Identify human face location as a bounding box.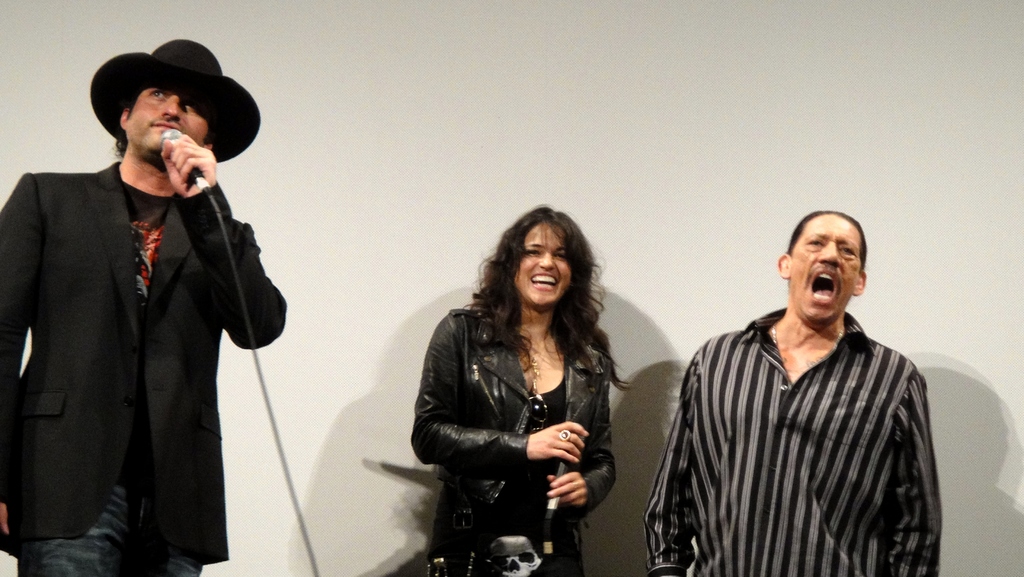
{"x1": 787, "y1": 215, "x2": 865, "y2": 328}.
